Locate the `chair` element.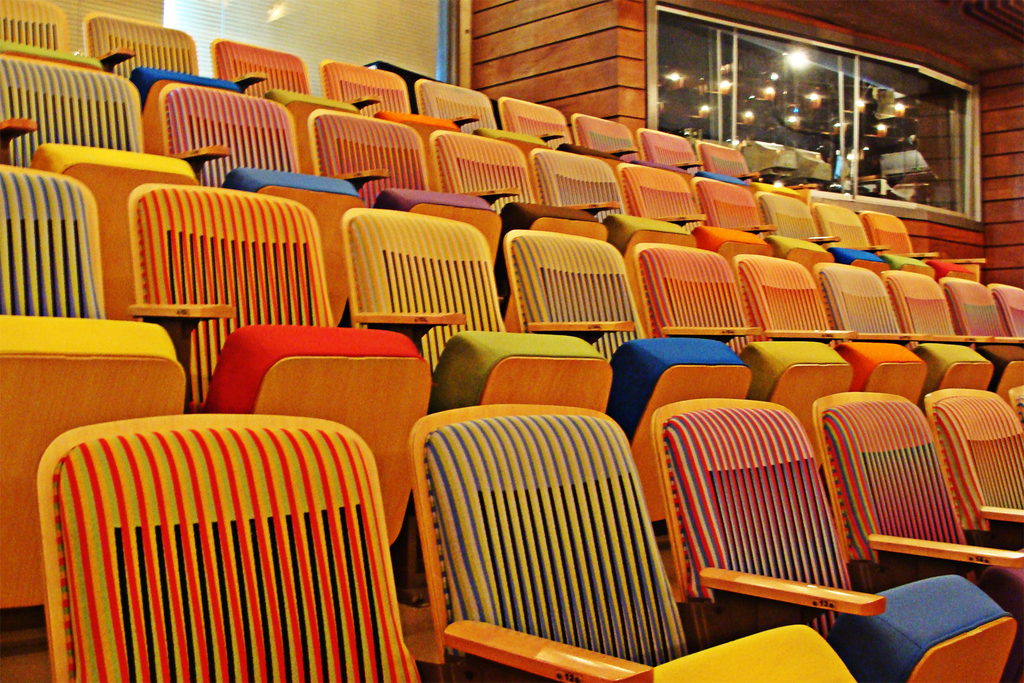
Element bbox: {"x1": 867, "y1": 208, "x2": 958, "y2": 286}.
